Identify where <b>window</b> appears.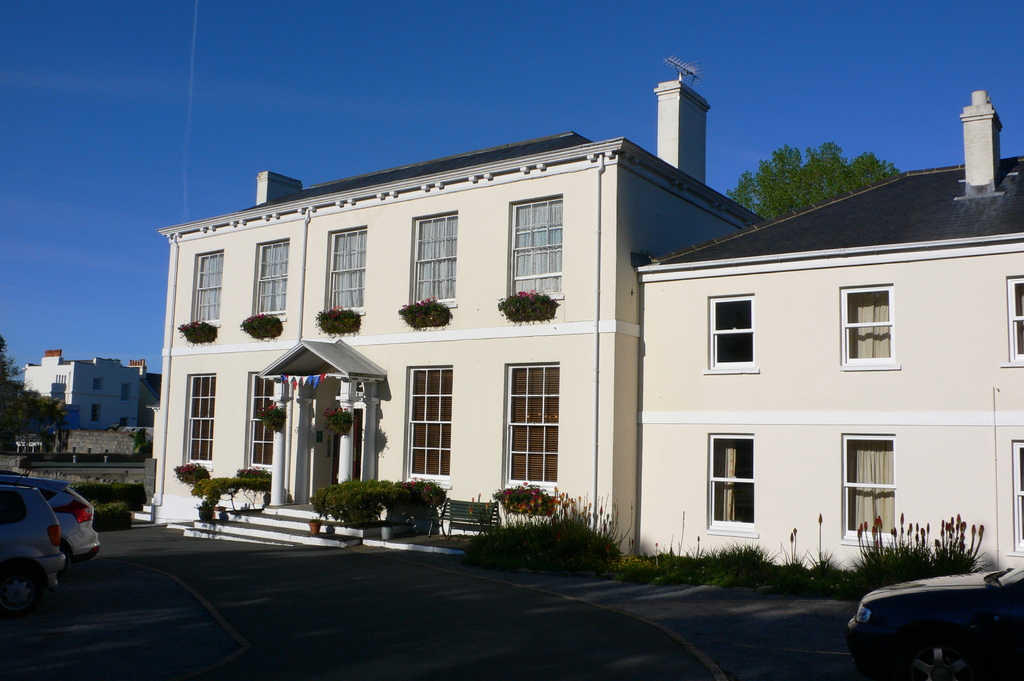
Appears at x1=1013, y1=440, x2=1023, y2=549.
